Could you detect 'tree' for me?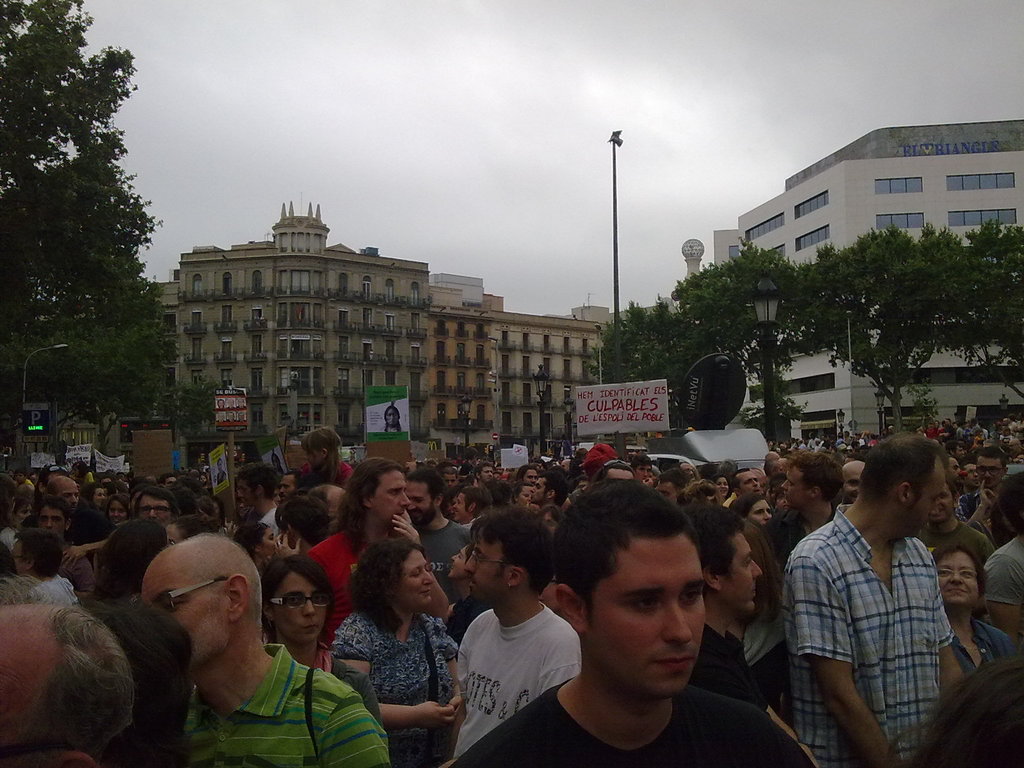
Detection result: left=794, top=218, right=969, bottom=429.
